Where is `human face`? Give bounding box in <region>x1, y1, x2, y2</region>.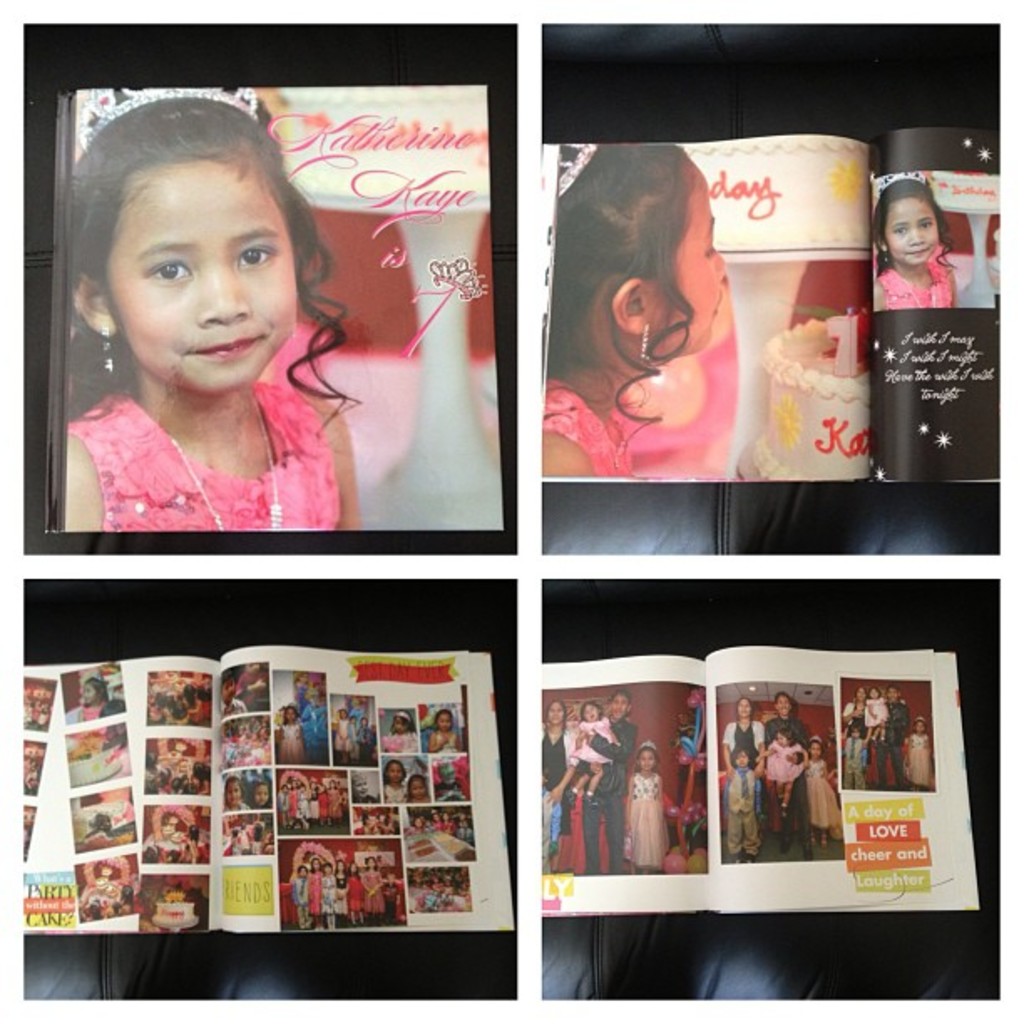
<region>775, 694, 785, 709</region>.
